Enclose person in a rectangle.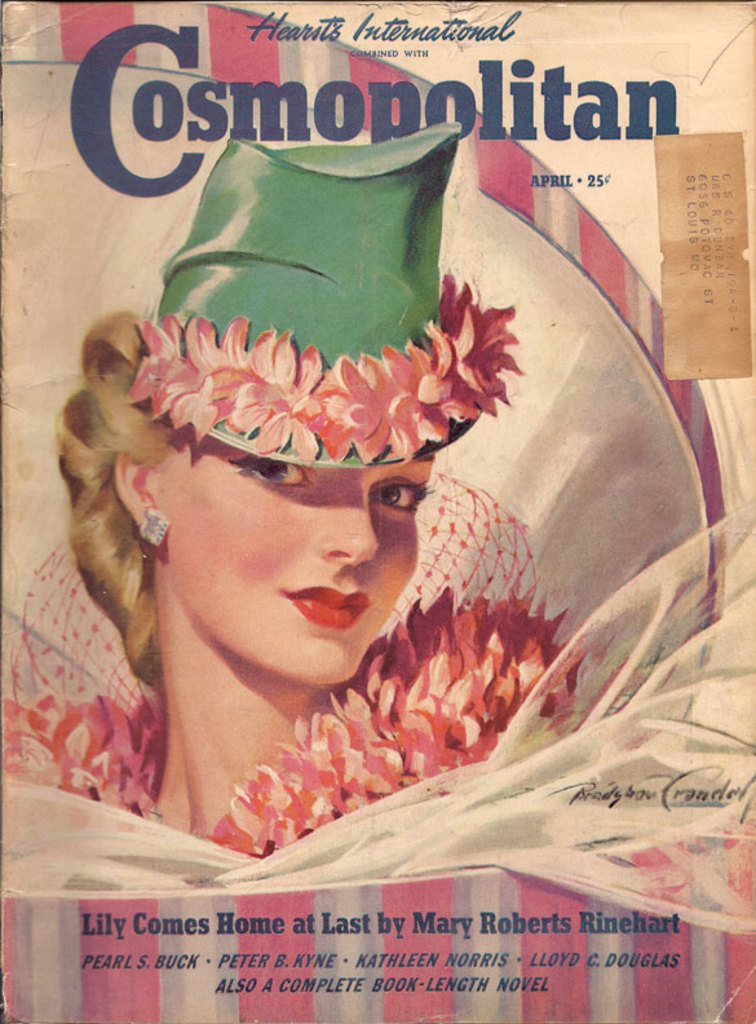
select_region(0, 122, 602, 849).
